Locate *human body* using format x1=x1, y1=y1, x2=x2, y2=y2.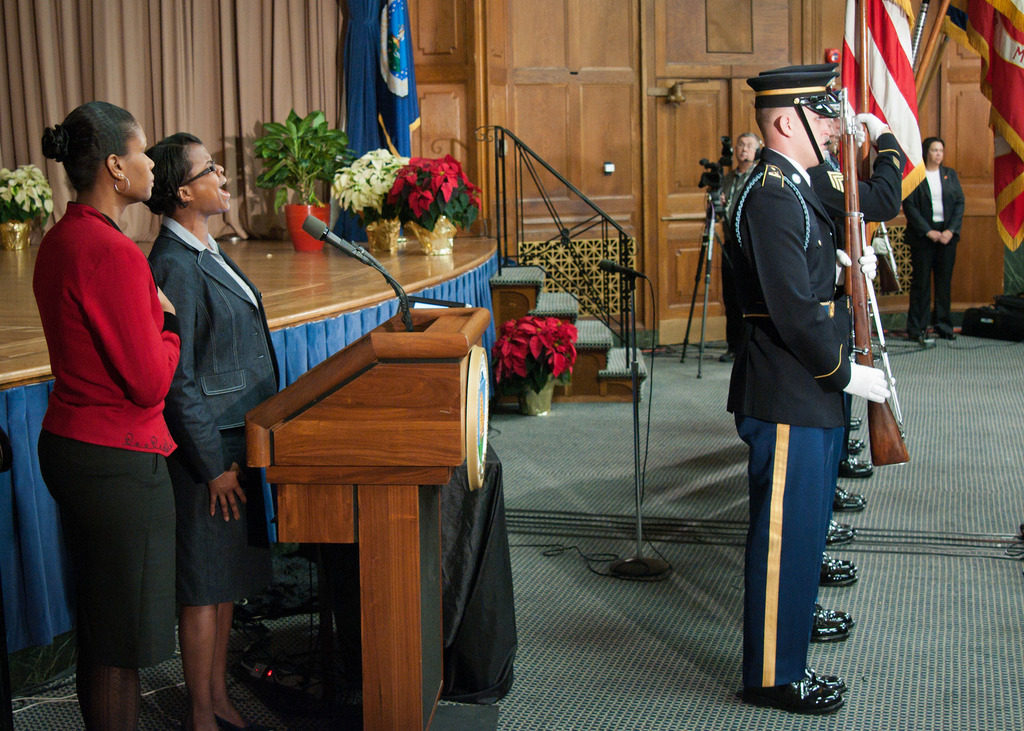
x1=707, y1=39, x2=891, y2=705.
